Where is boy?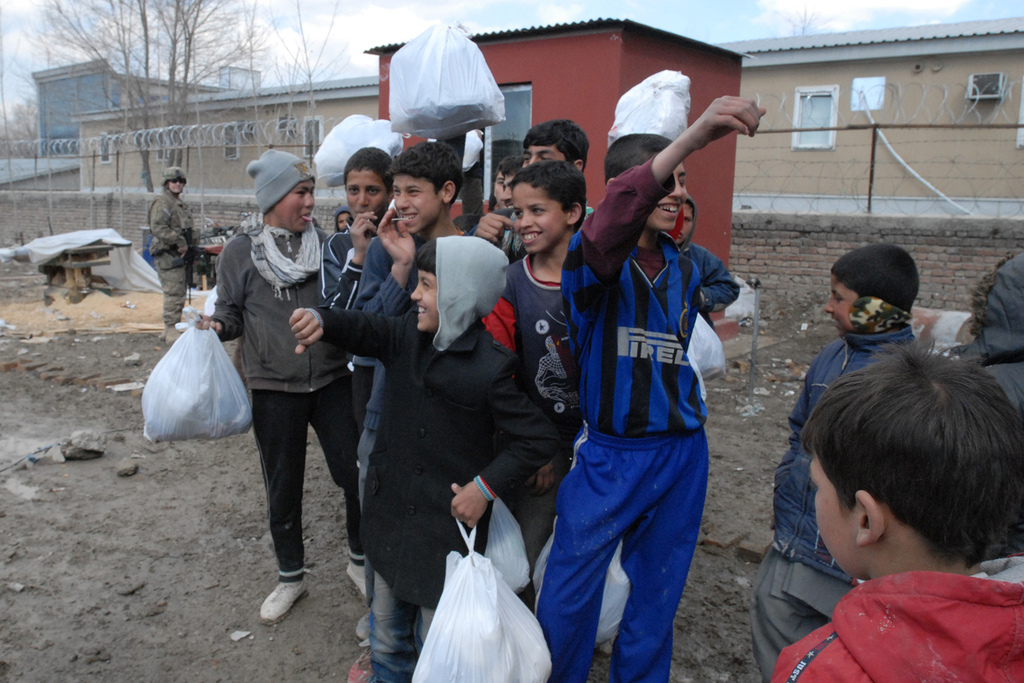
746,236,910,677.
